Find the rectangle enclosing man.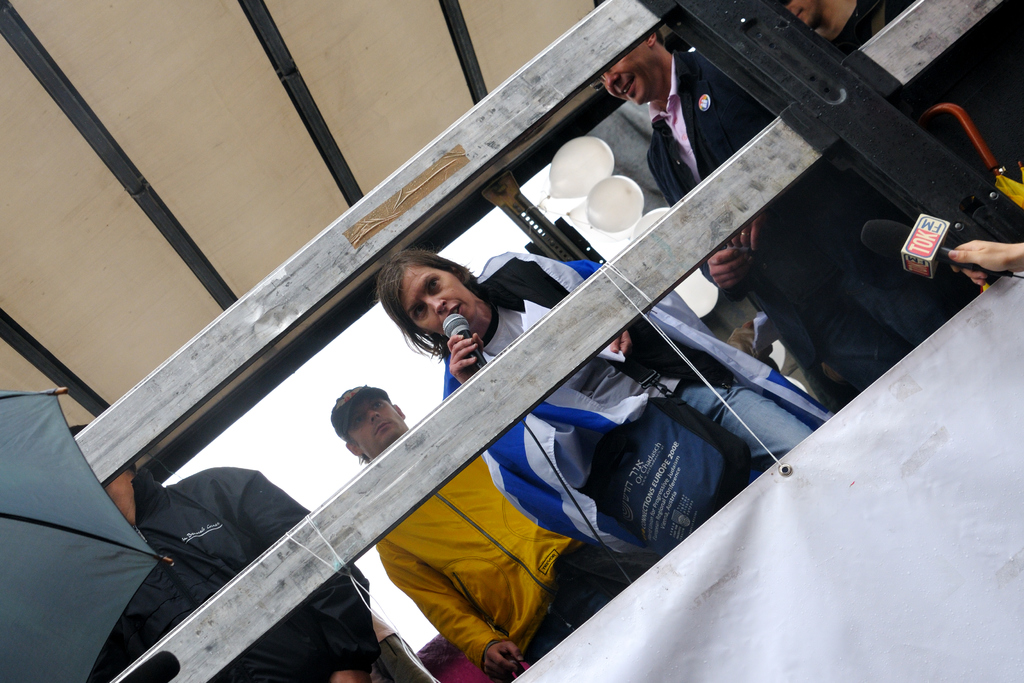
bbox=[379, 246, 810, 587].
